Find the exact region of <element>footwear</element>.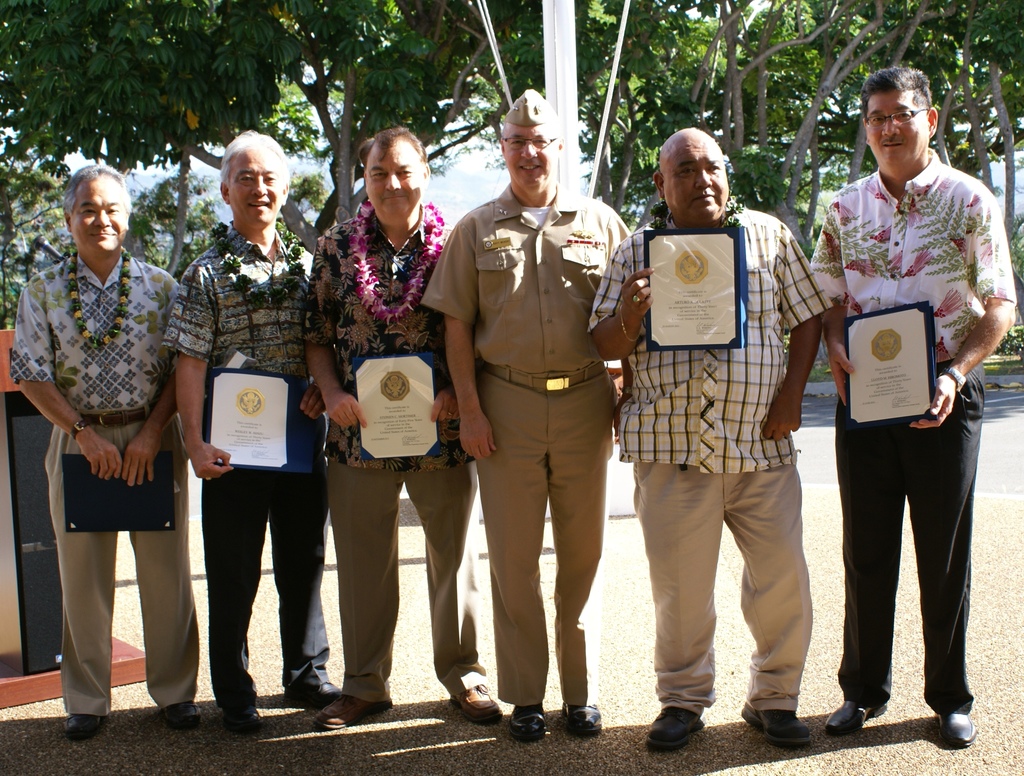
Exact region: bbox(646, 706, 710, 754).
